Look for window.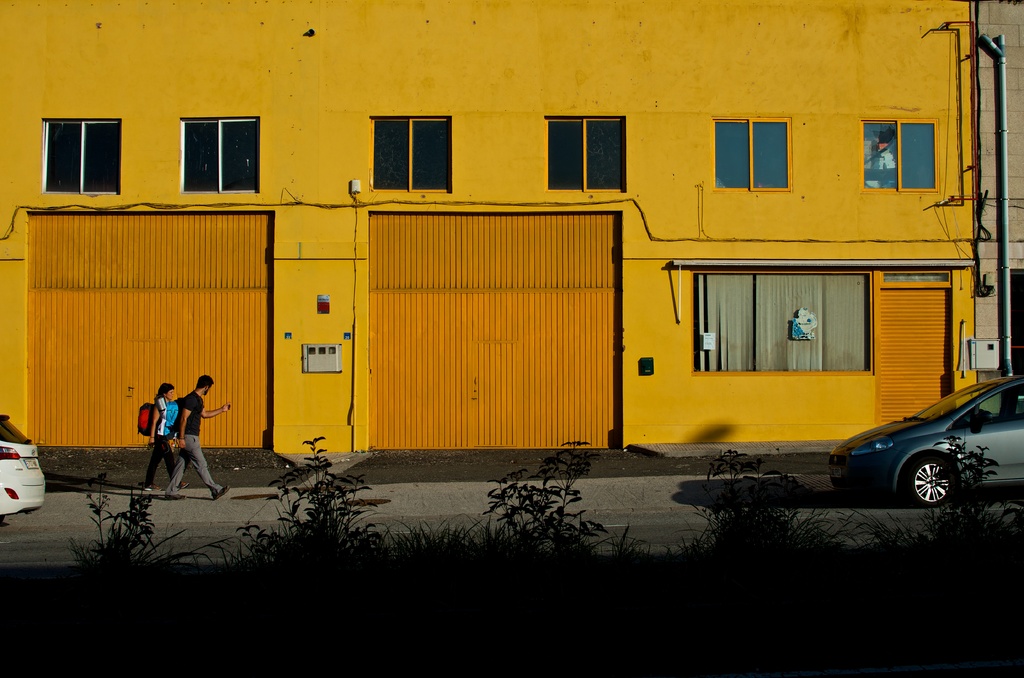
Found: left=186, top=111, right=260, bottom=189.
